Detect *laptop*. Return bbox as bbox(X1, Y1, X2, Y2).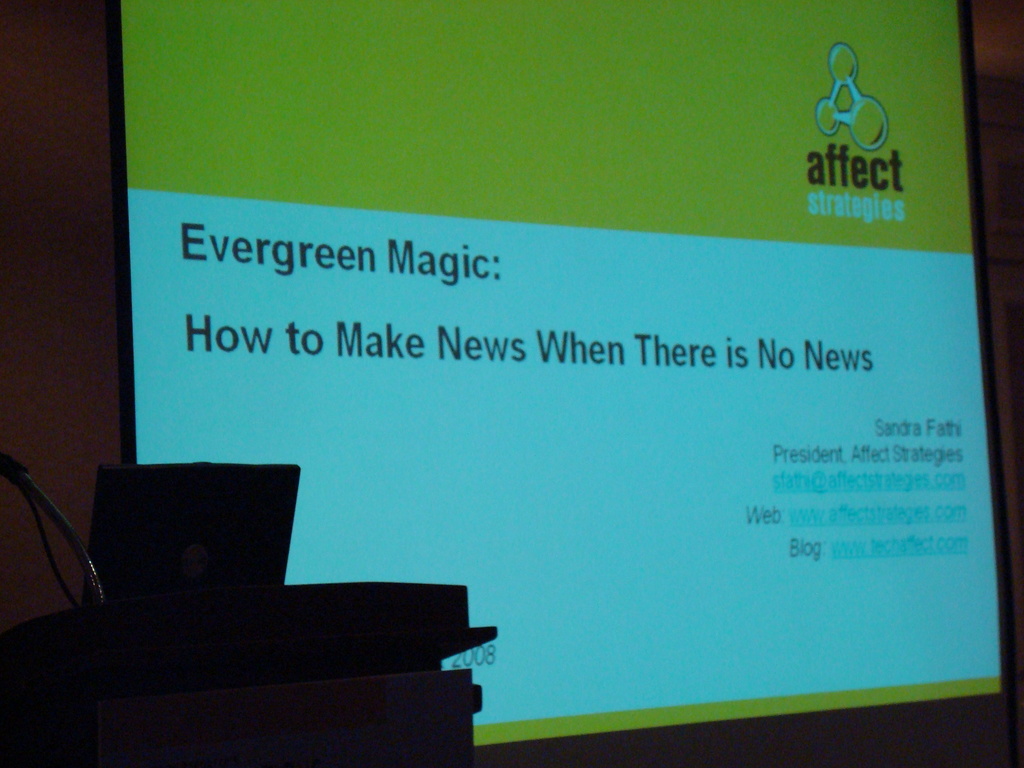
bbox(28, 467, 305, 617).
